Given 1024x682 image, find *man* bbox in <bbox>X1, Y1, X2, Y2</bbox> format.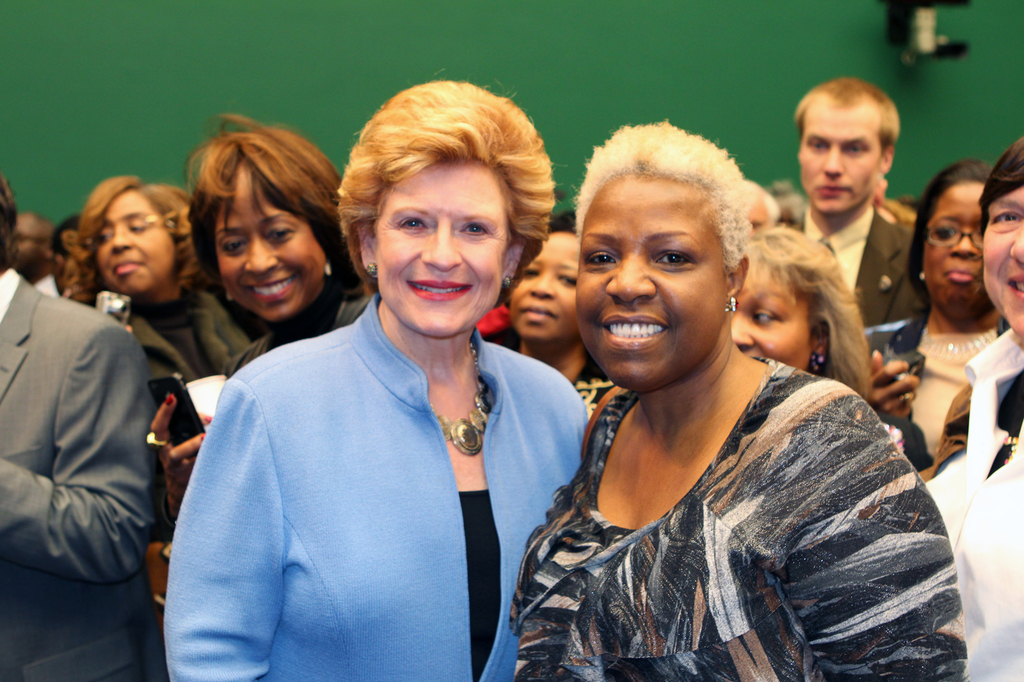
<bbox>778, 77, 933, 332</bbox>.
